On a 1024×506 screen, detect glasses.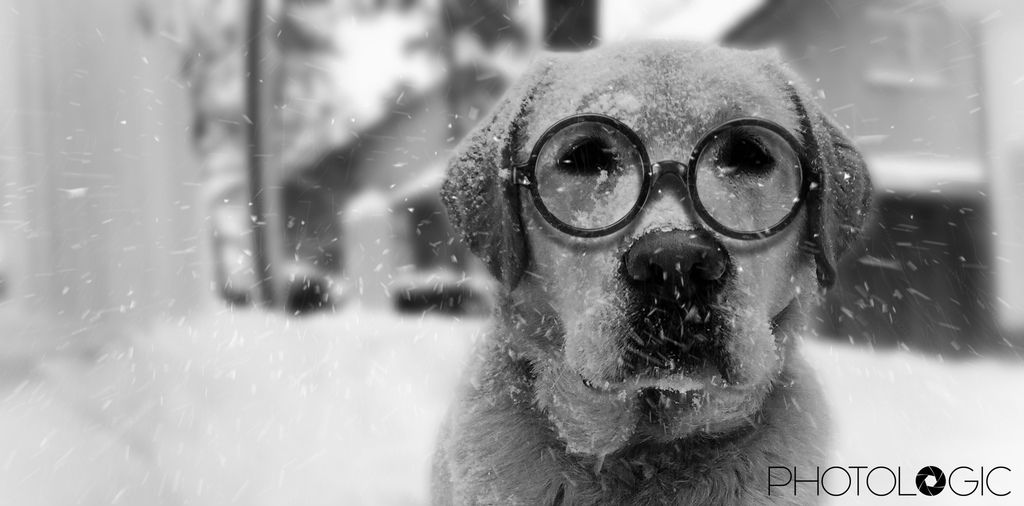
crop(504, 108, 817, 245).
